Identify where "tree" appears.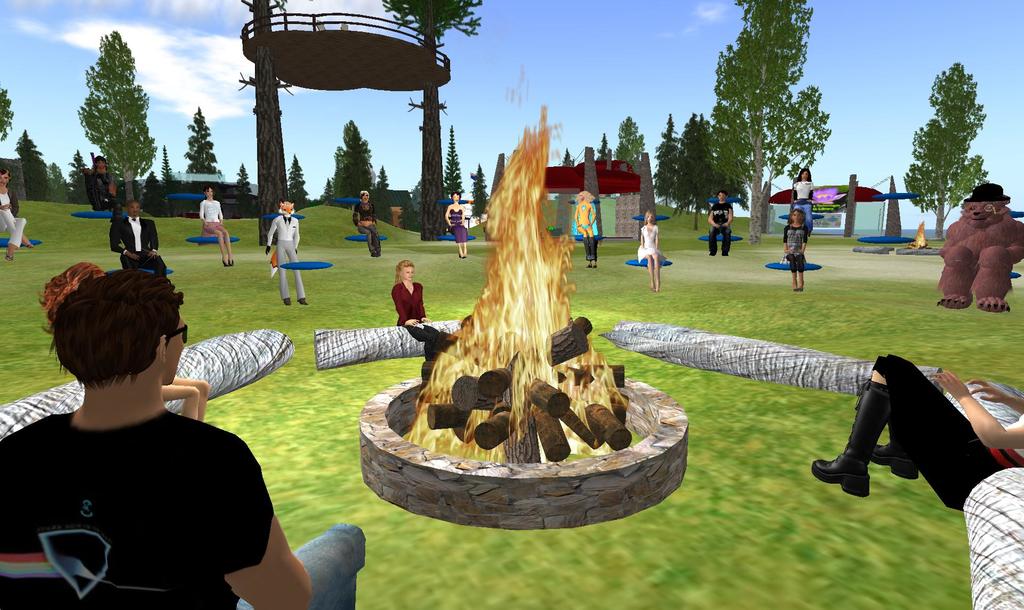
Appears at (705,0,840,246).
